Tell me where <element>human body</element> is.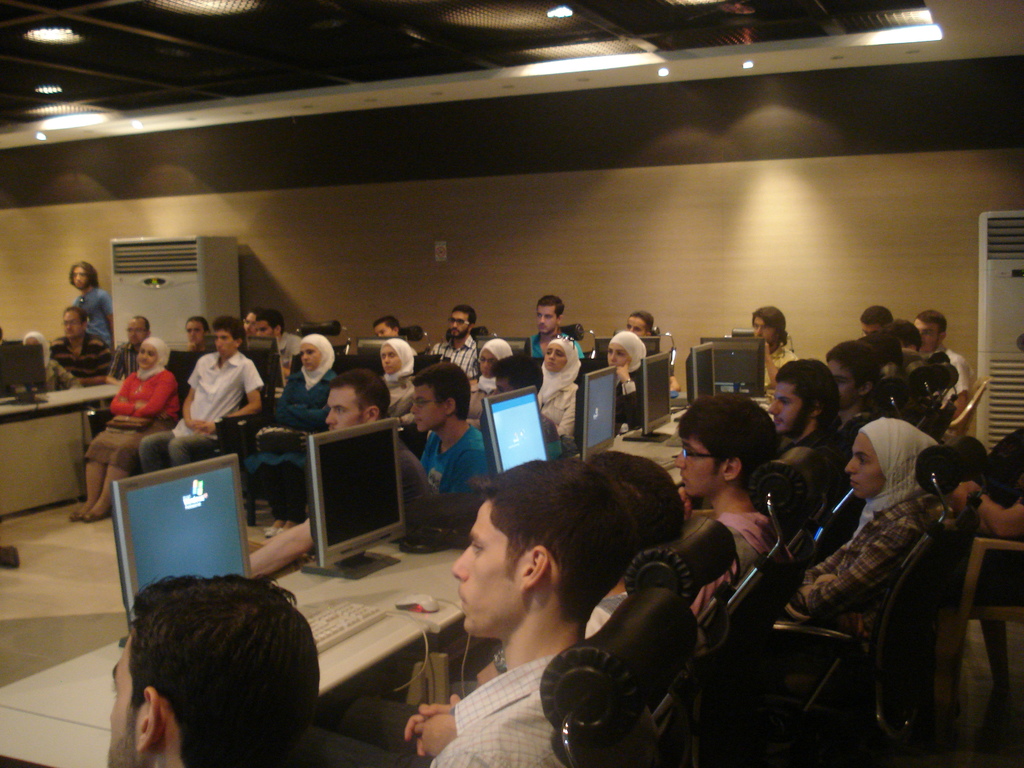
<element>human body</element> is at [749,303,796,385].
